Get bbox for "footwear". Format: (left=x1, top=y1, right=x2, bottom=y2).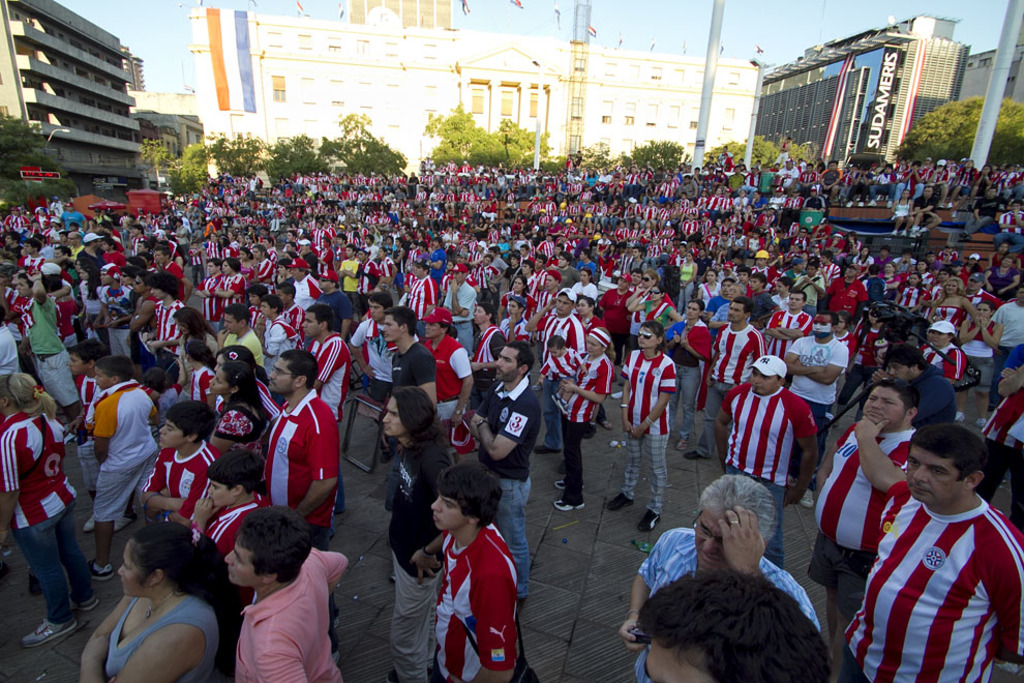
(left=113, top=521, right=131, bottom=536).
